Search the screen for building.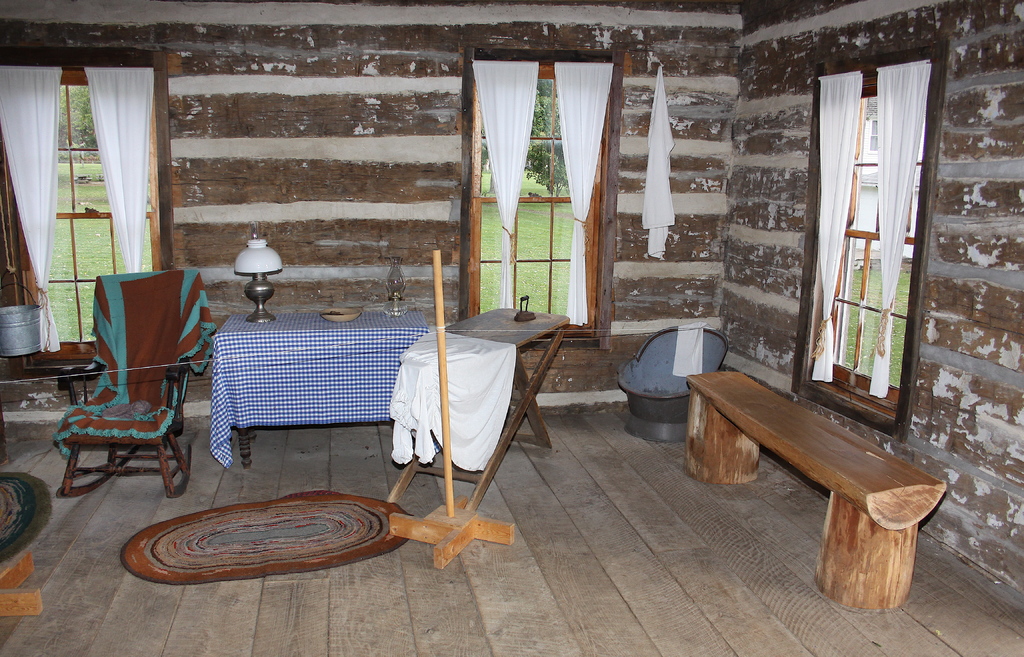
Found at select_region(0, 0, 1019, 656).
